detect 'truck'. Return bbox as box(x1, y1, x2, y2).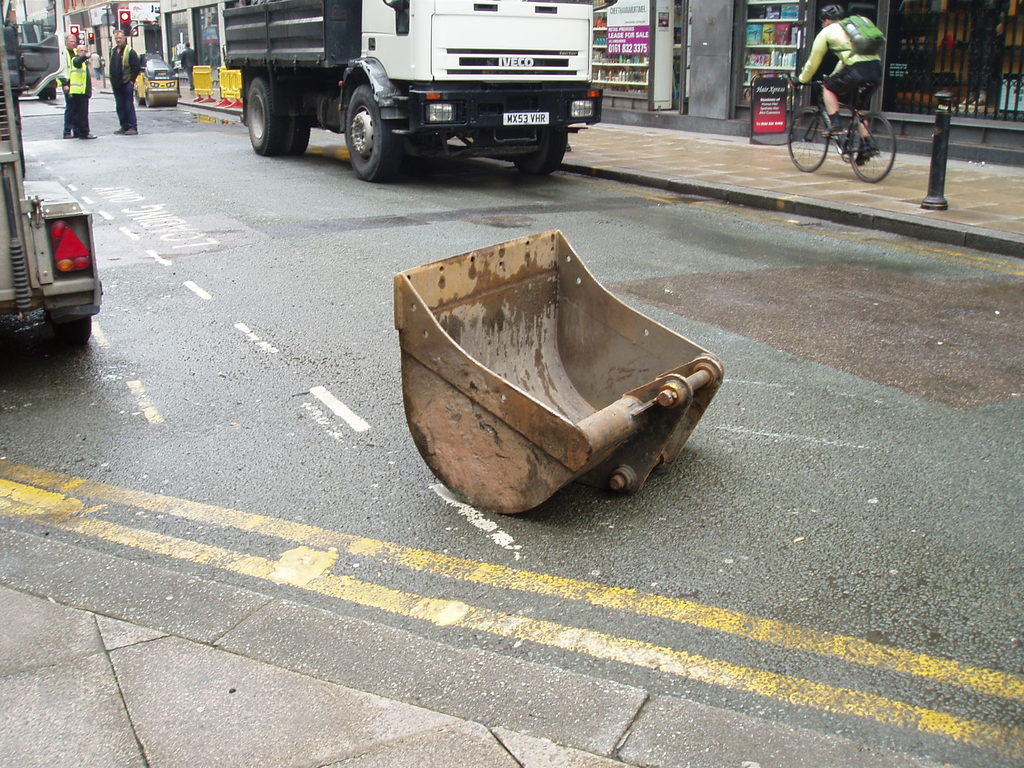
box(226, 2, 616, 161).
